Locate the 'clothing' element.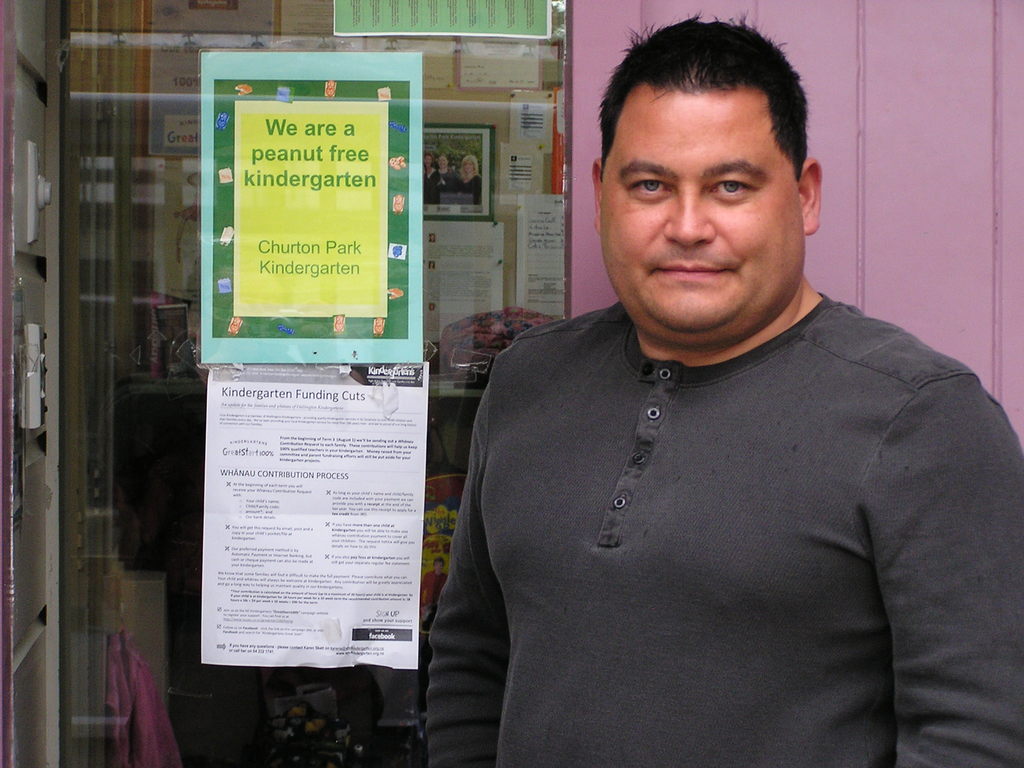
Element bbox: pyautogui.locateOnScreen(436, 243, 987, 749).
